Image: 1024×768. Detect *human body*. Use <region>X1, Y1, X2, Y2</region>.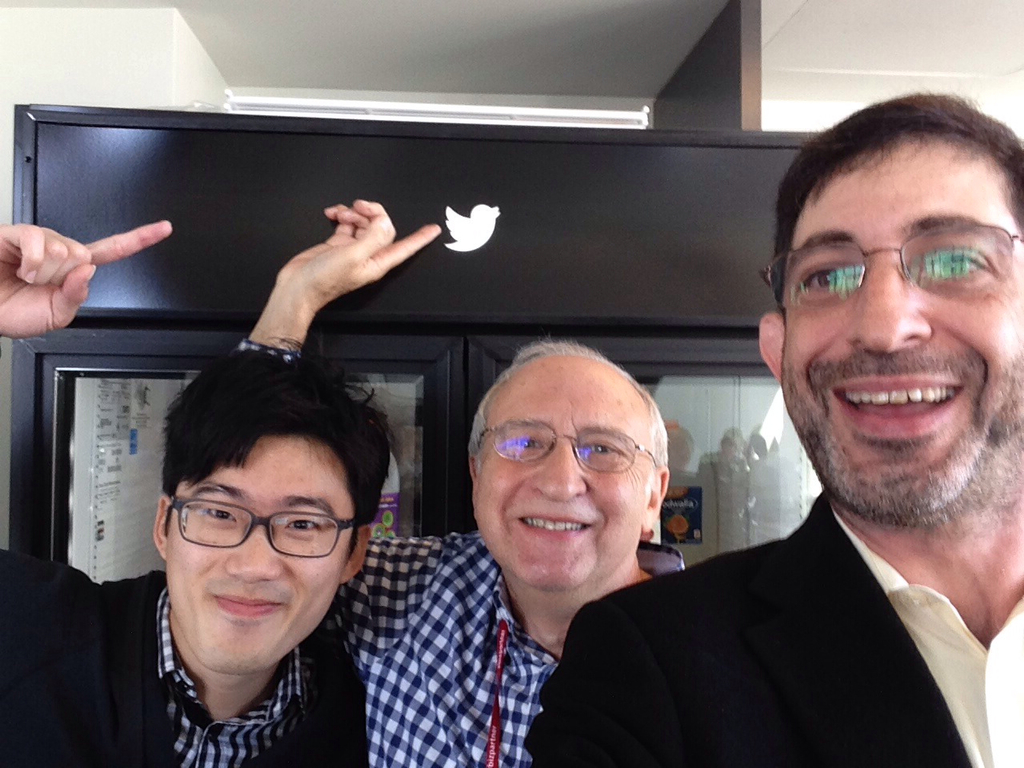
<region>0, 214, 368, 767</region>.
